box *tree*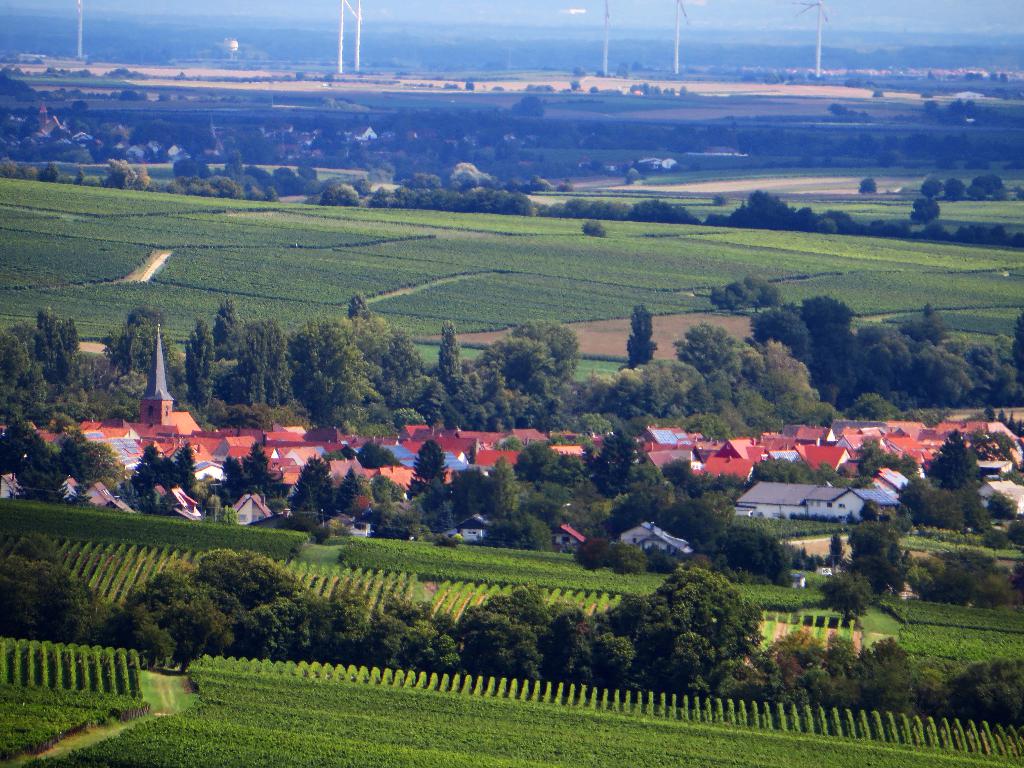
618:59:631:80
